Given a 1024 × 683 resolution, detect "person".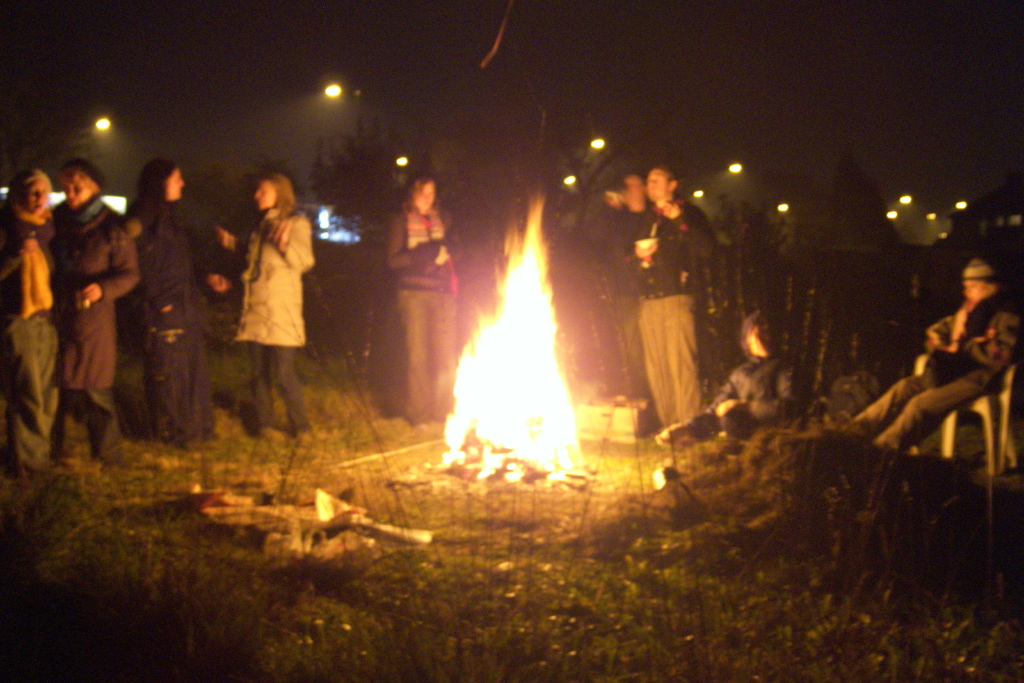
crop(659, 320, 801, 448).
